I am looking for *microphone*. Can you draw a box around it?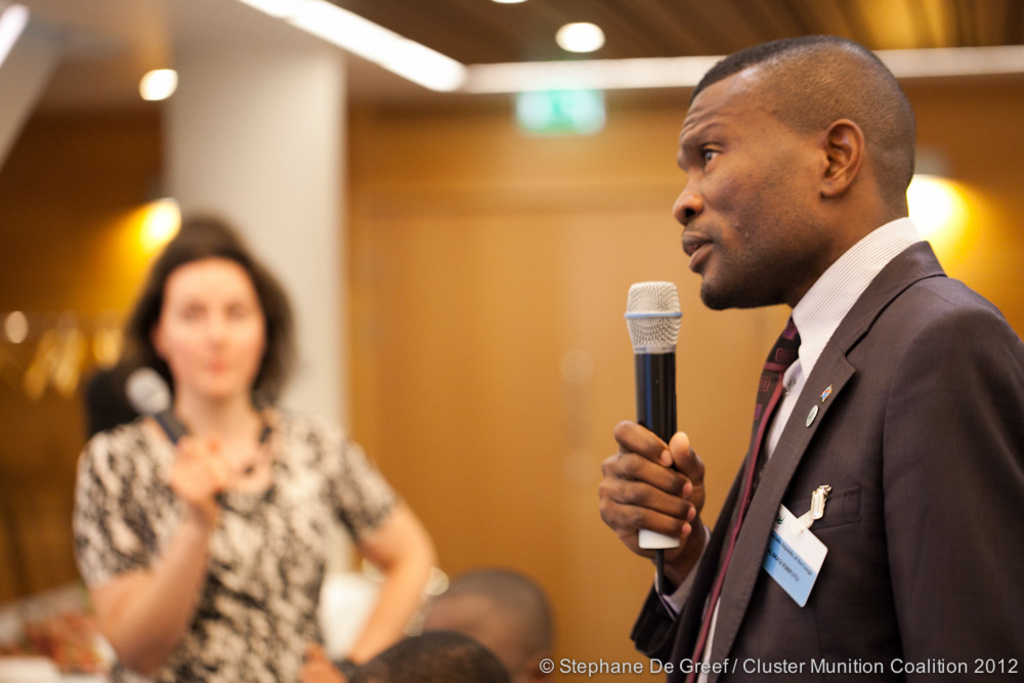
Sure, the bounding box is (left=127, top=365, right=230, bottom=508).
